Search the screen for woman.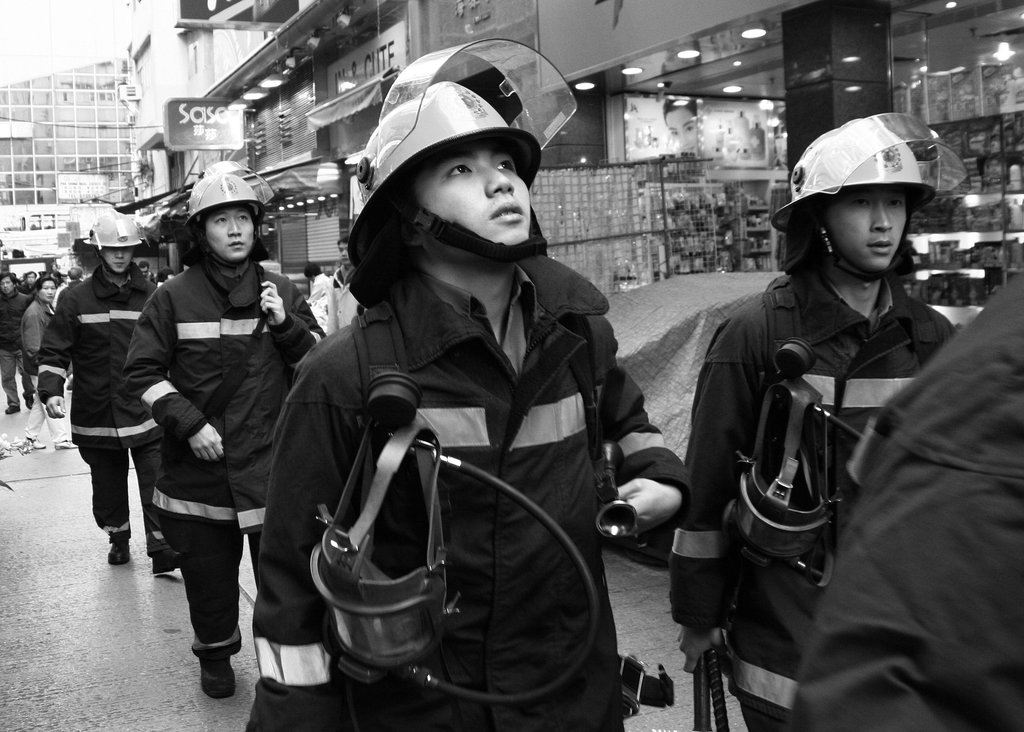
Found at {"left": 664, "top": 92, "right": 699, "bottom": 155}.
